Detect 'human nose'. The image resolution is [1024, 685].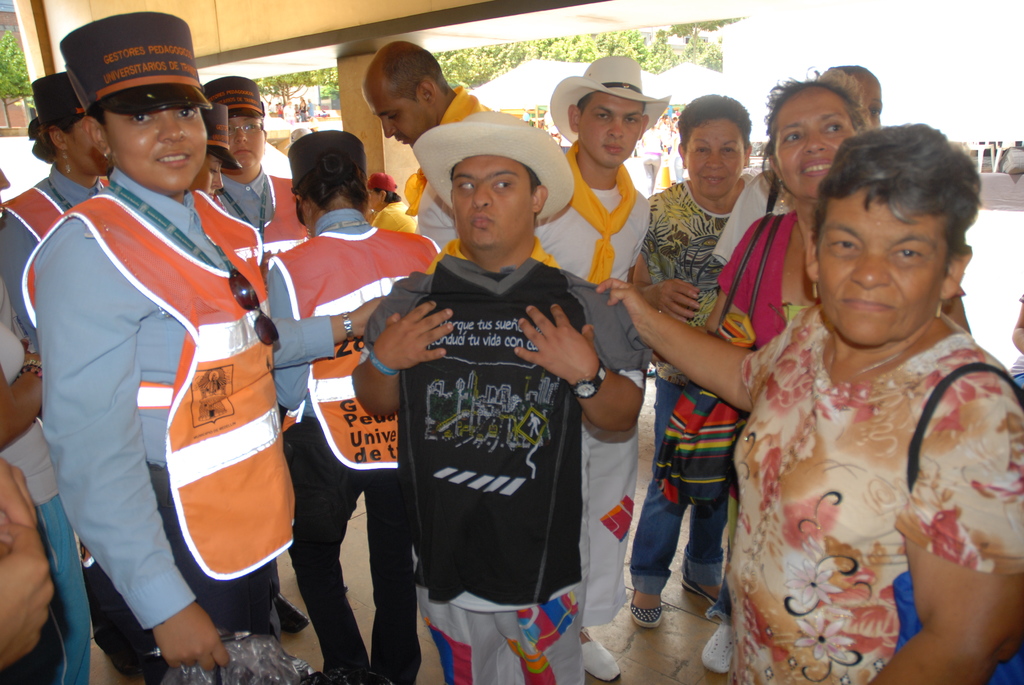
(699, 153, 725, 173).
